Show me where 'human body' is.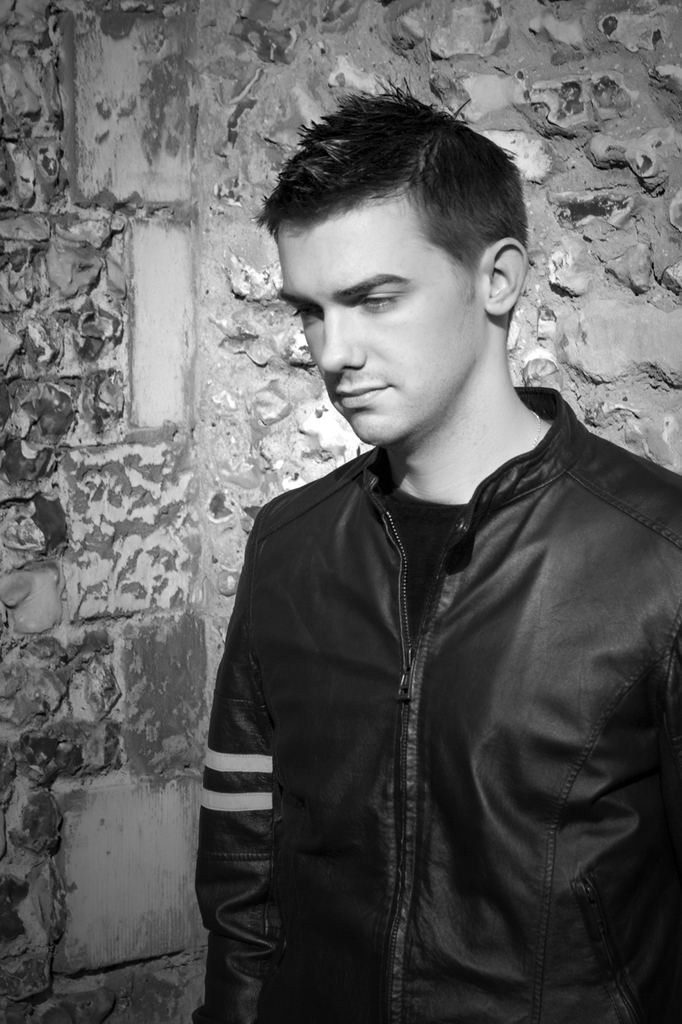
'human body' is at 185 180 659 1023.
